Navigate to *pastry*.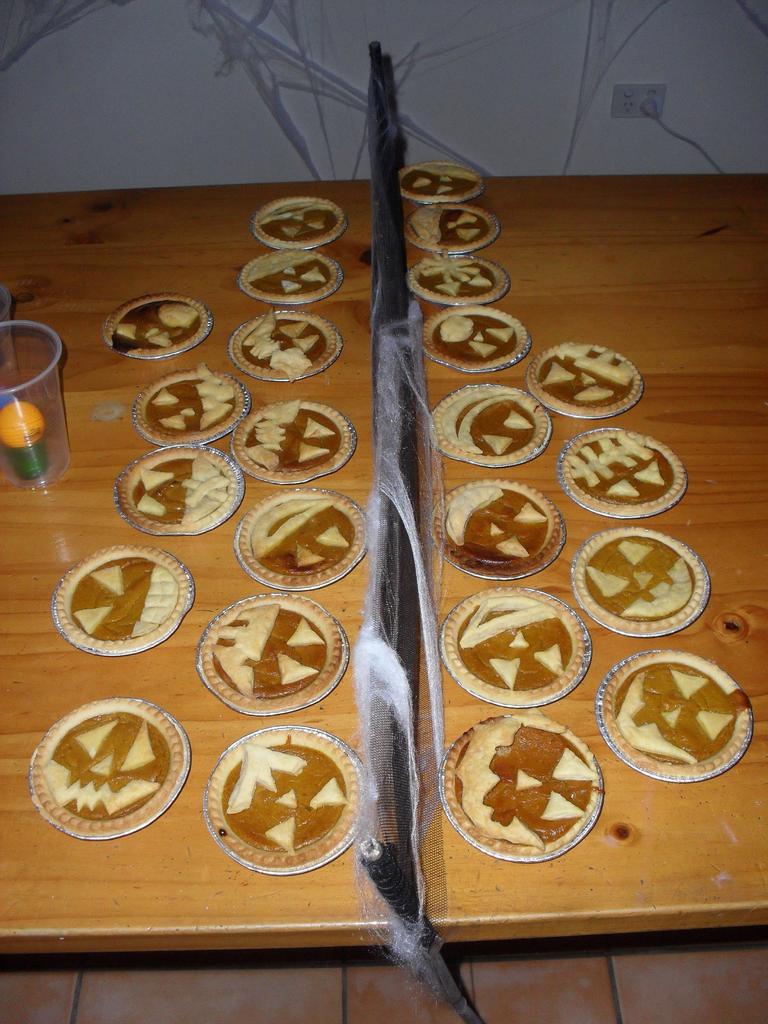
Navigation target: <bbox>604, 648, 749, 771</bbox>.
